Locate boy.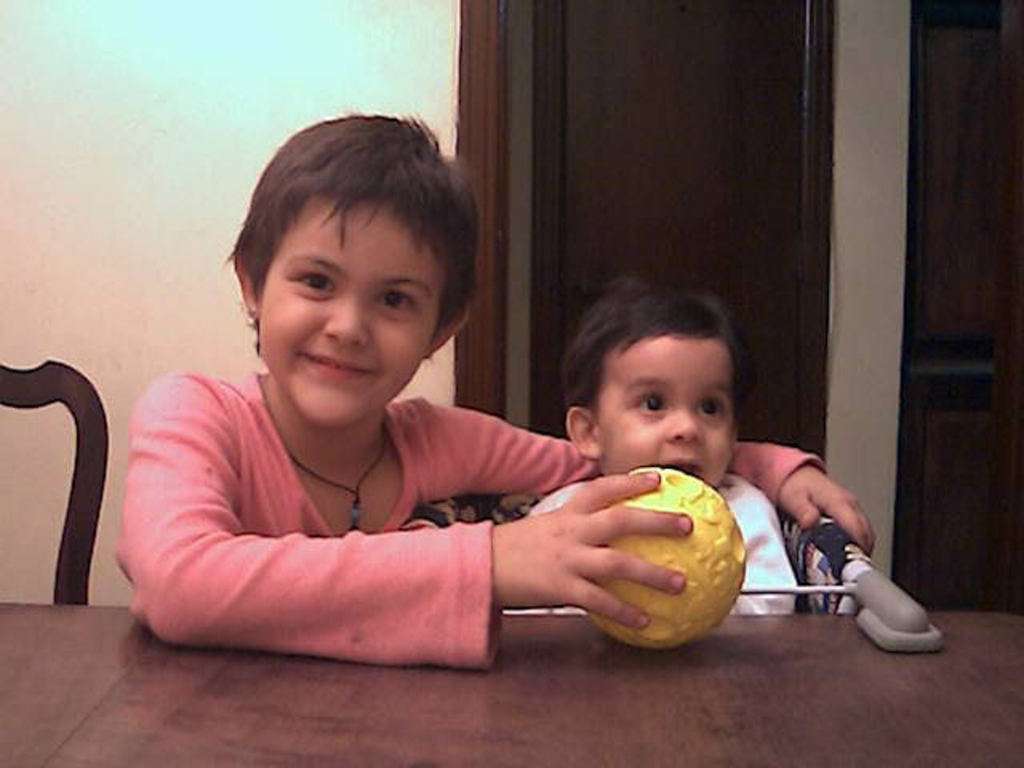
Bounding box: pyautogui.locateOnScreen(525, 322, 861, 637).
